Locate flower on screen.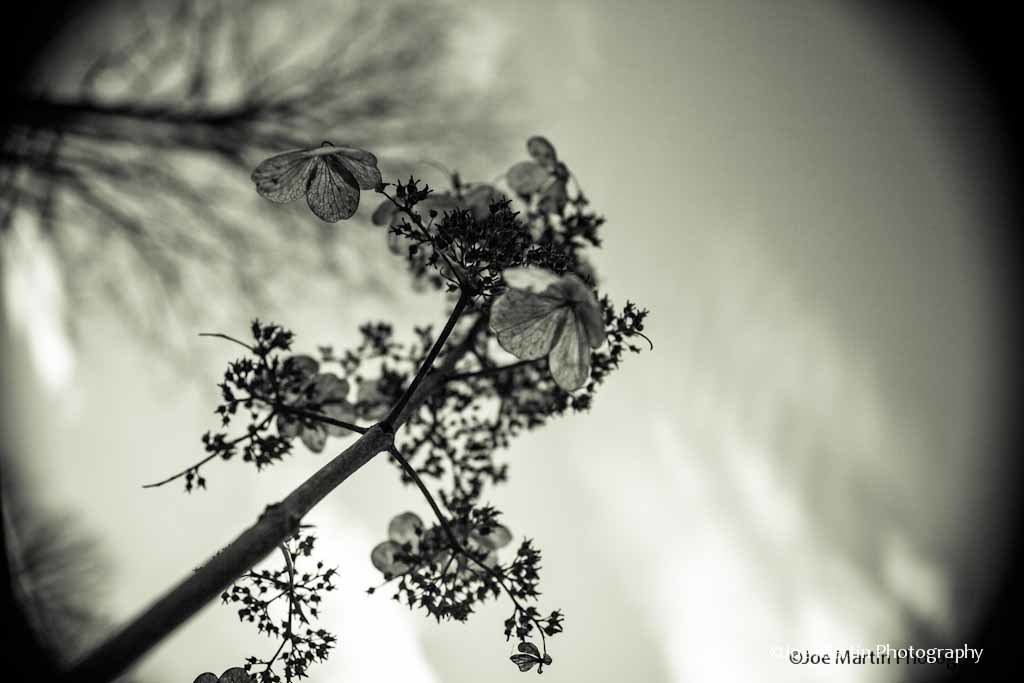
On screen at 505,135,587,216.
